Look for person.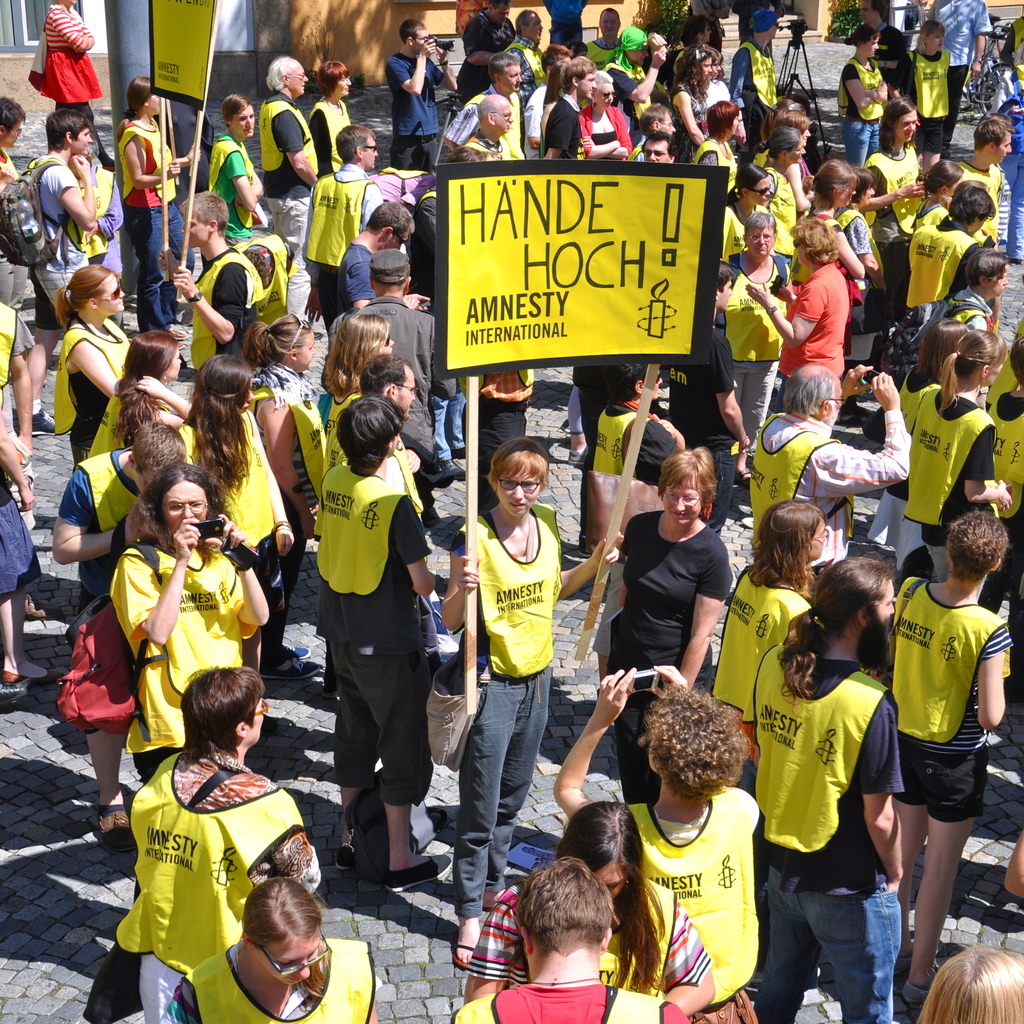
Found: bbox=[443, 436, 614, 913].
